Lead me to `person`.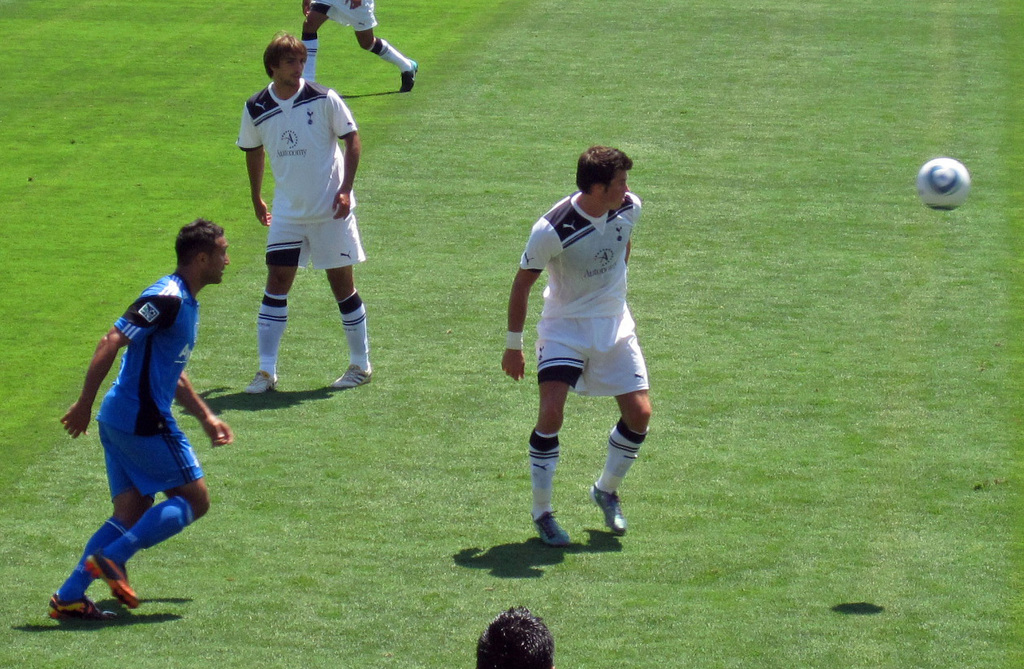
Lead to bbox=[49, 219, 236, 622].
